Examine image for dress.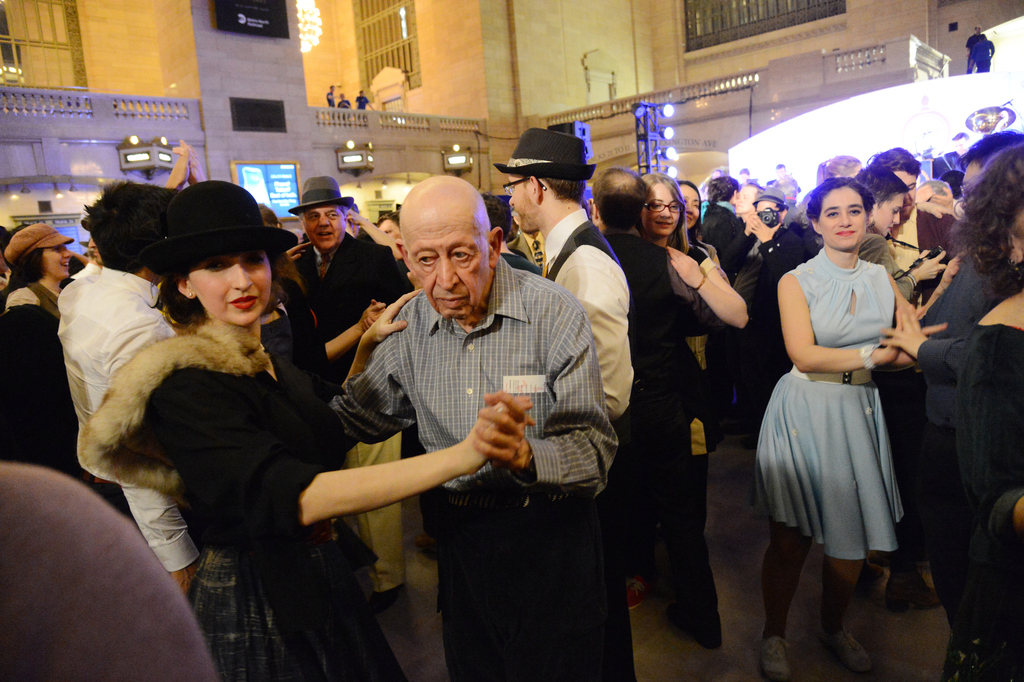
Examination result: detection(751, 246, 905, 560).
